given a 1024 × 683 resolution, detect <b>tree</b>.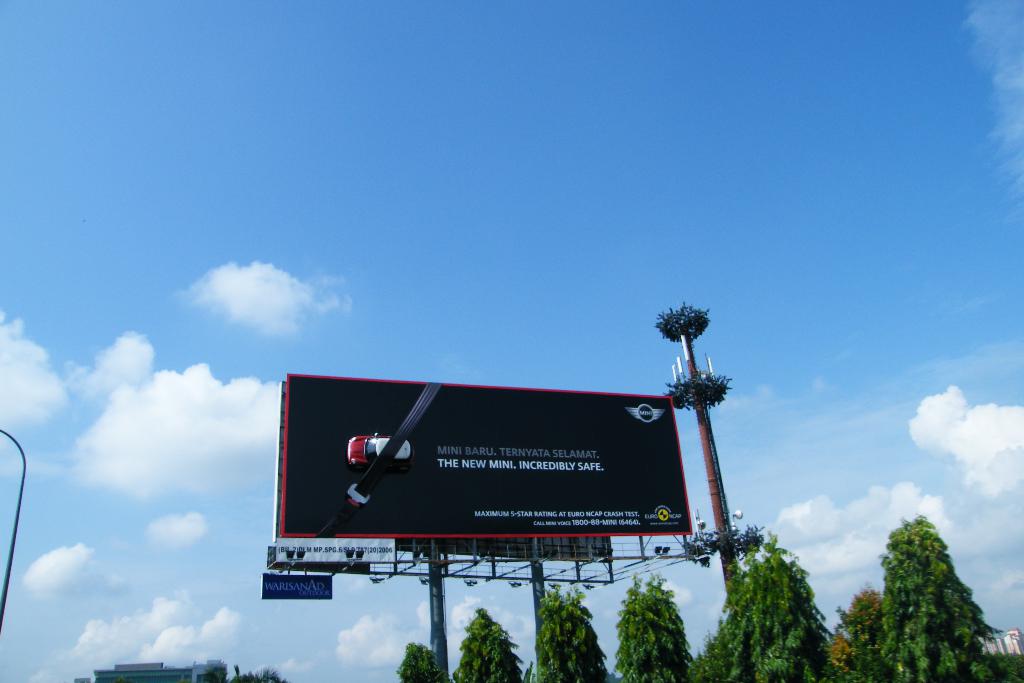
detection(450, 607, 526, 682).
